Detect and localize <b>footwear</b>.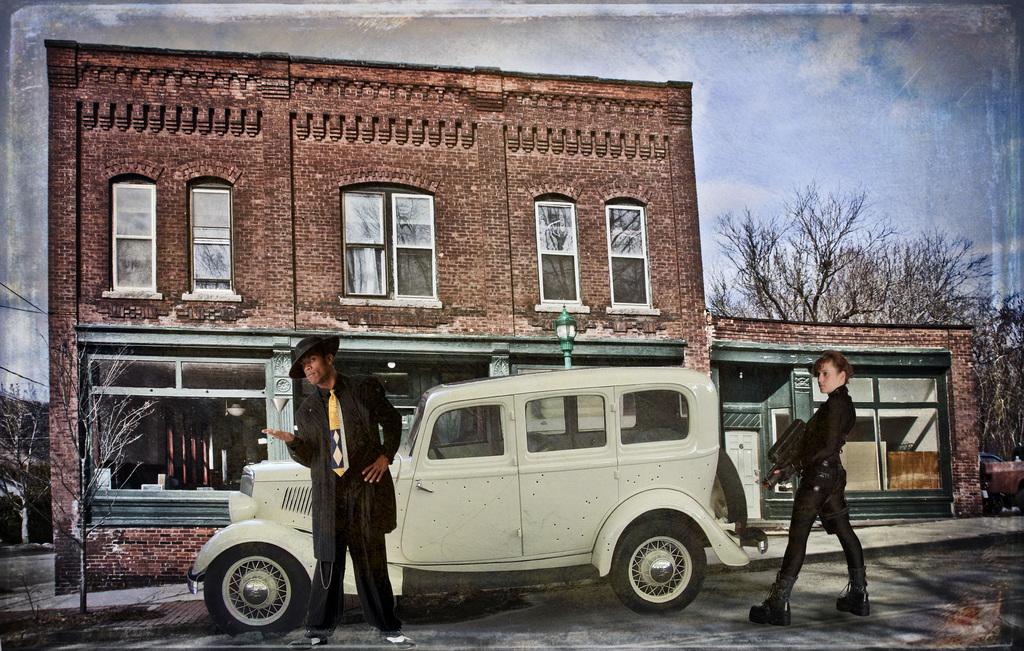
Localized at <bbox>836, 567, 867, 615</bbox>.
